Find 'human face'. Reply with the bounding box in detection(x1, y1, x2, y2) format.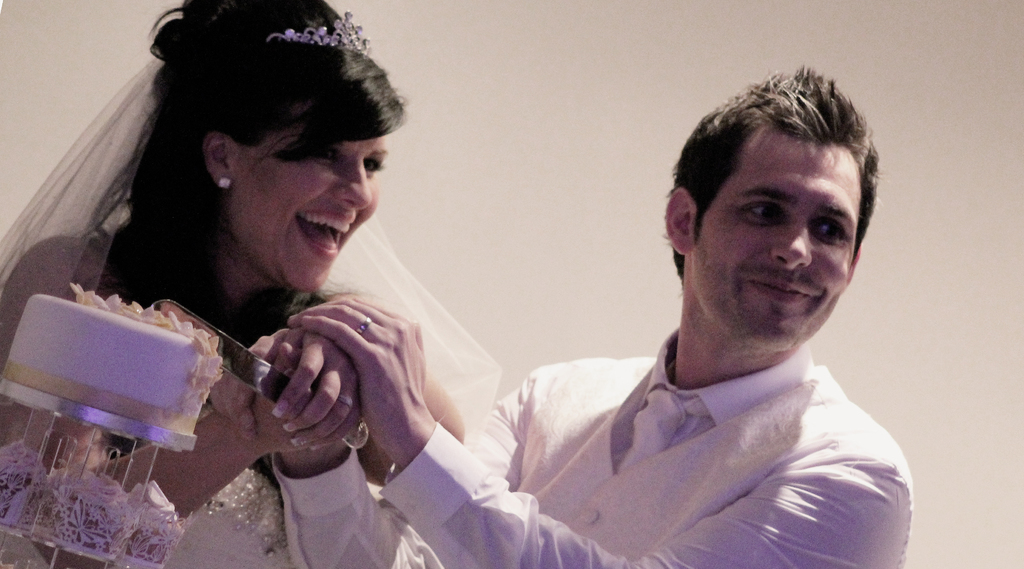
detection(231, 136, 383, 291).
